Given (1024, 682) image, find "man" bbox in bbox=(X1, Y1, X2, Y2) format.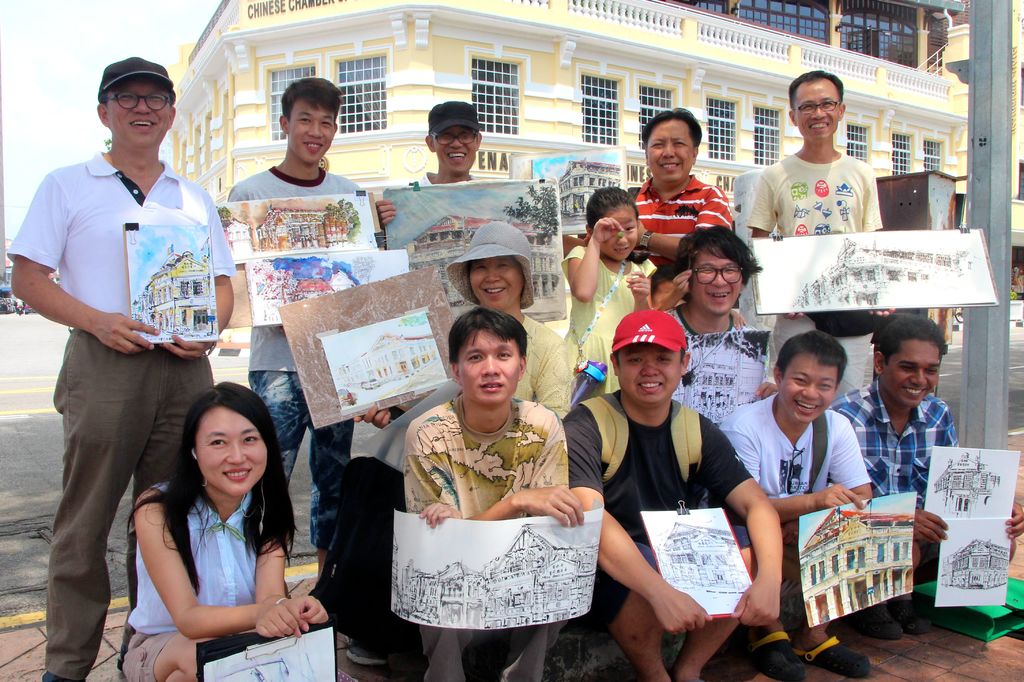
bbox=(376, 102, 546, 325).
